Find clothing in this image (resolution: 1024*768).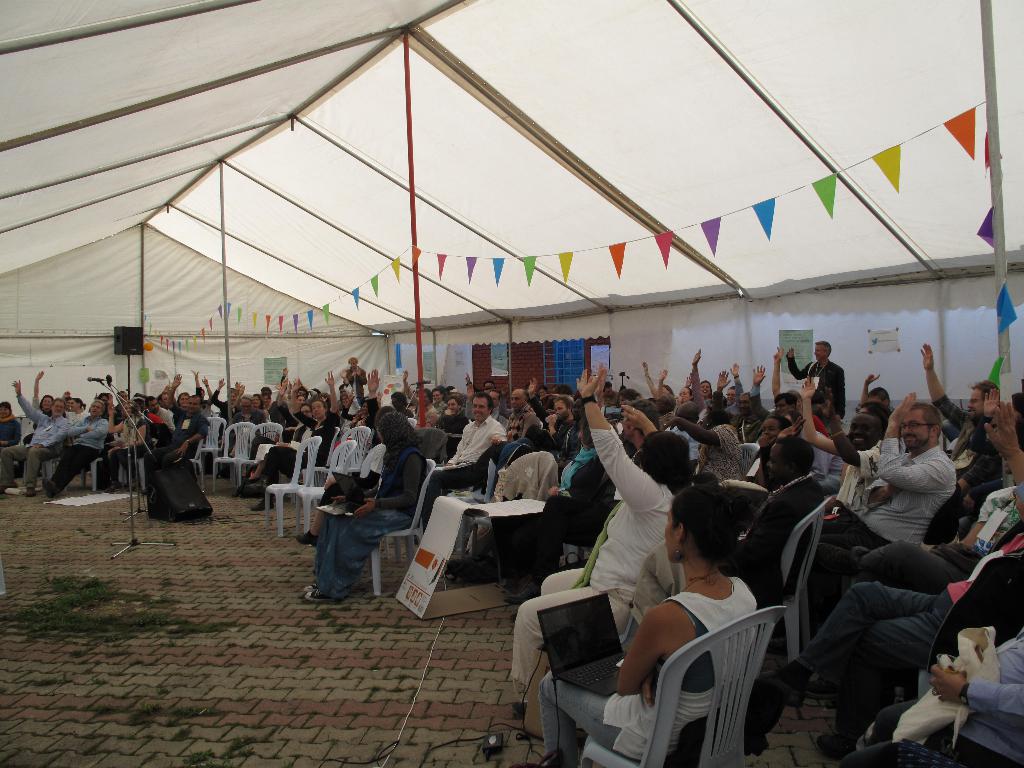
(439, 417, 504, 468).
